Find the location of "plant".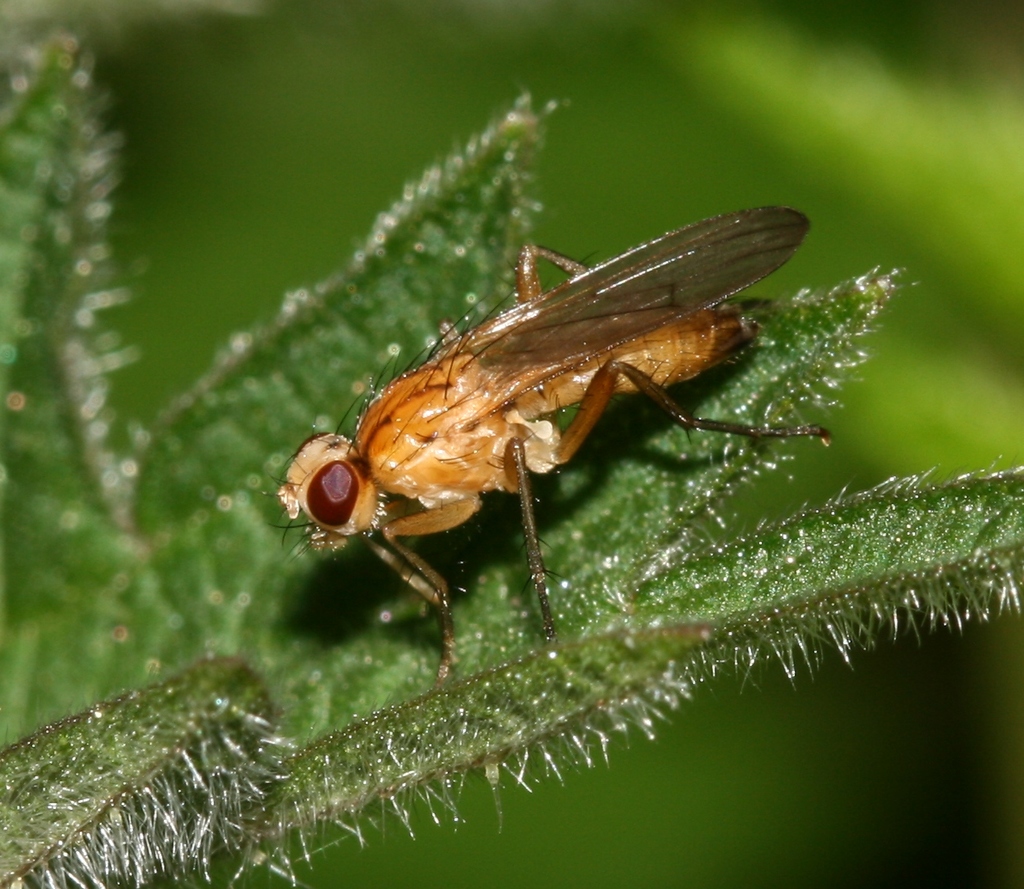
Location: 0 0 1023 888.
